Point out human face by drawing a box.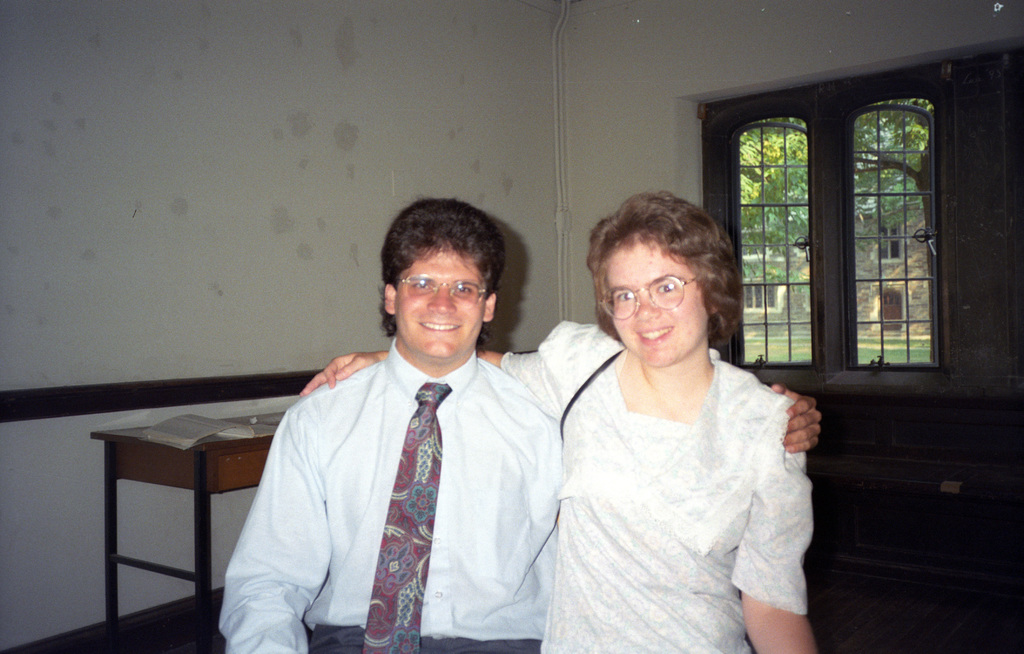
[left=605, top=243, right=705, bottom=366].
